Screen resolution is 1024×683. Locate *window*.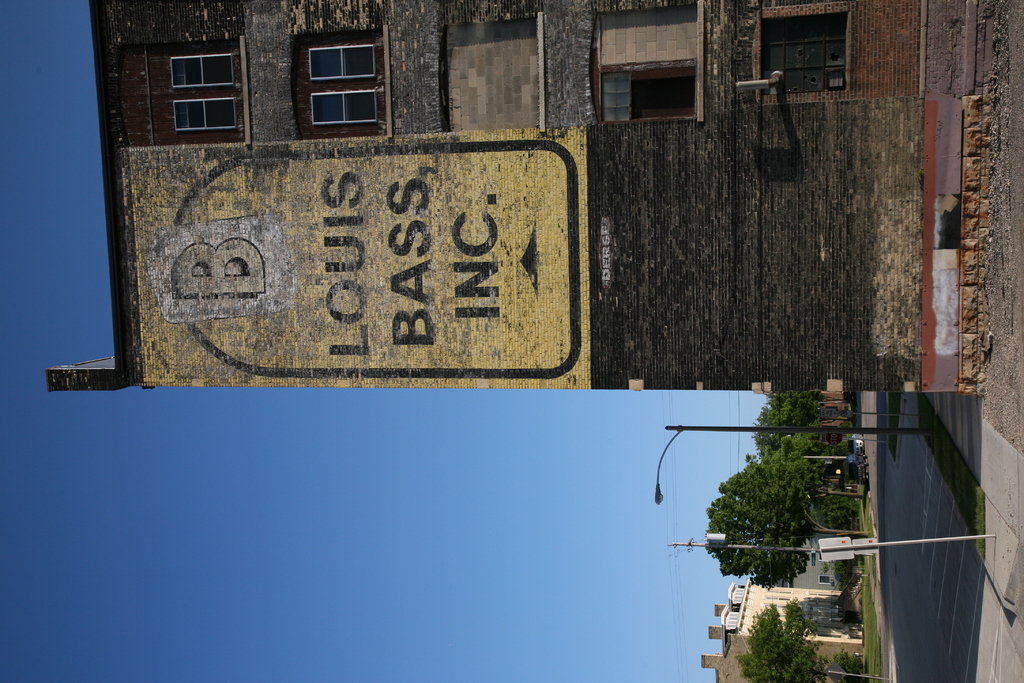
bbox=(291, 24, 381, 124).
